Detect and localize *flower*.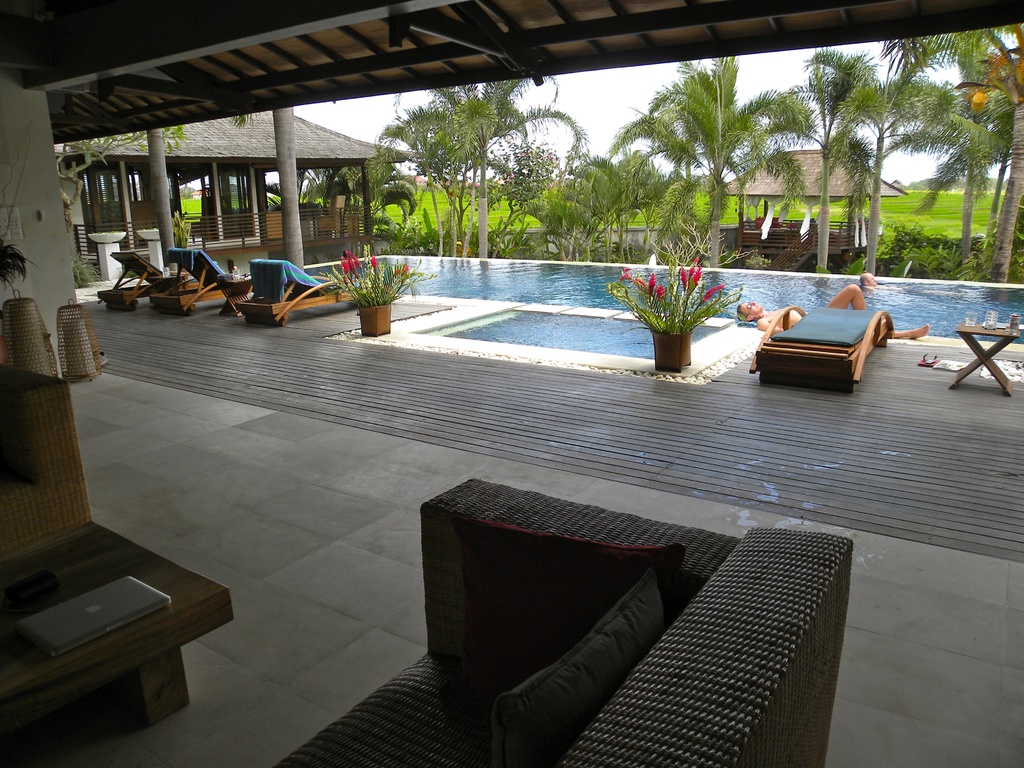
Localized at box=[689, 262, 703, 289].
